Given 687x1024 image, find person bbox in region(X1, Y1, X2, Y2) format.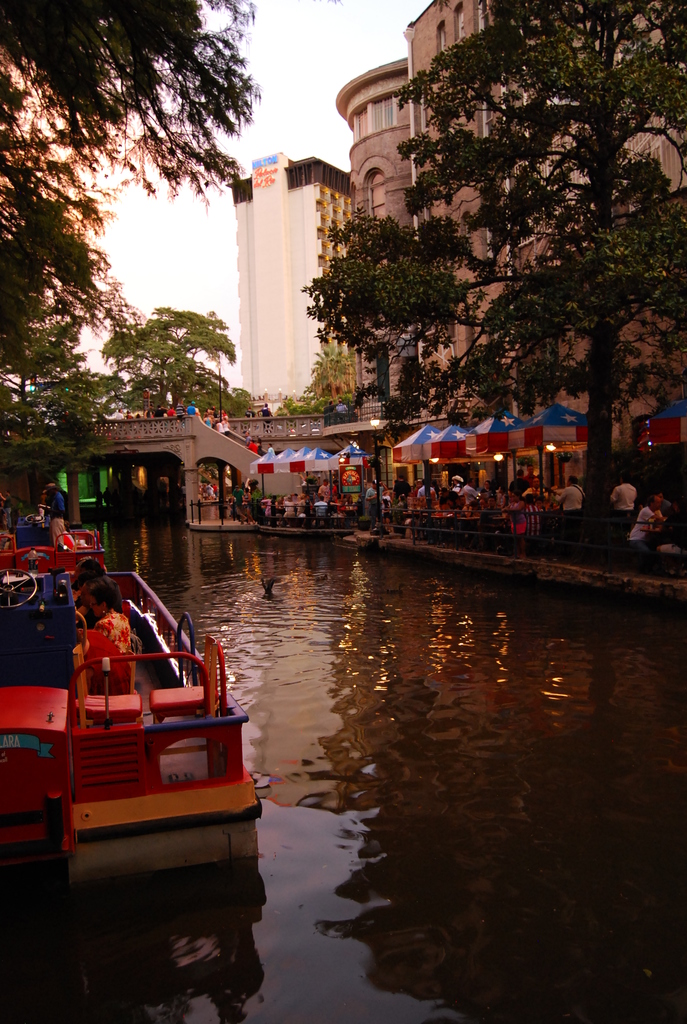
region(603, 478, 649, 518).
